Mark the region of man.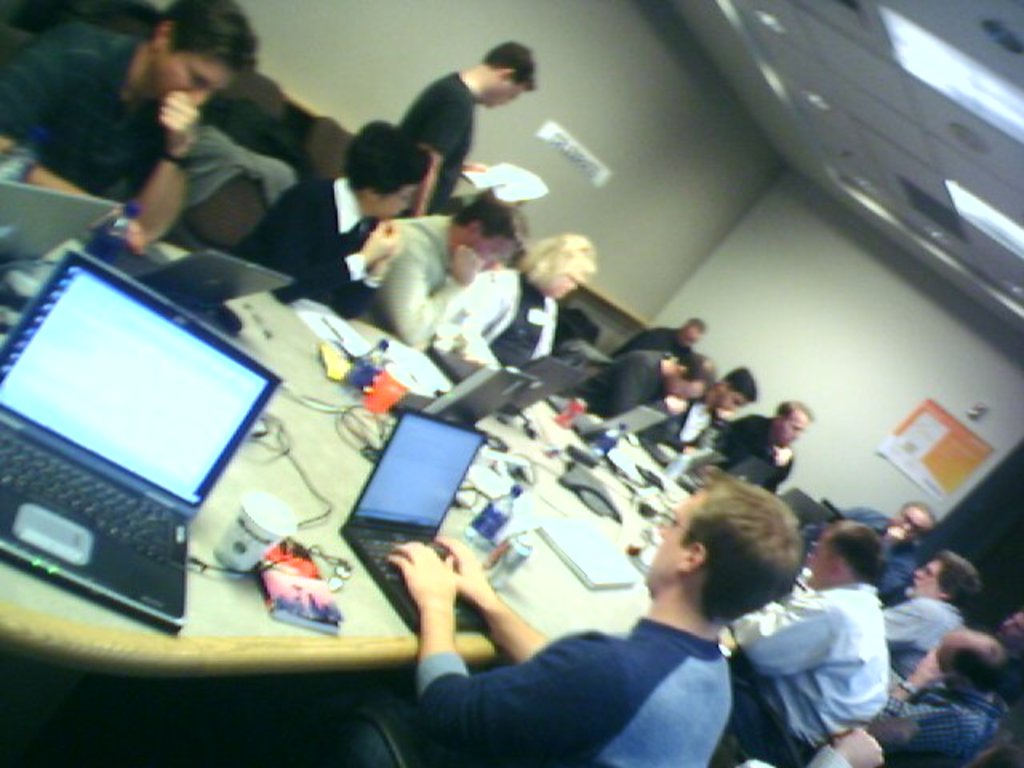
Region: [x1=698, y1=406, x2=808, y2=499].
